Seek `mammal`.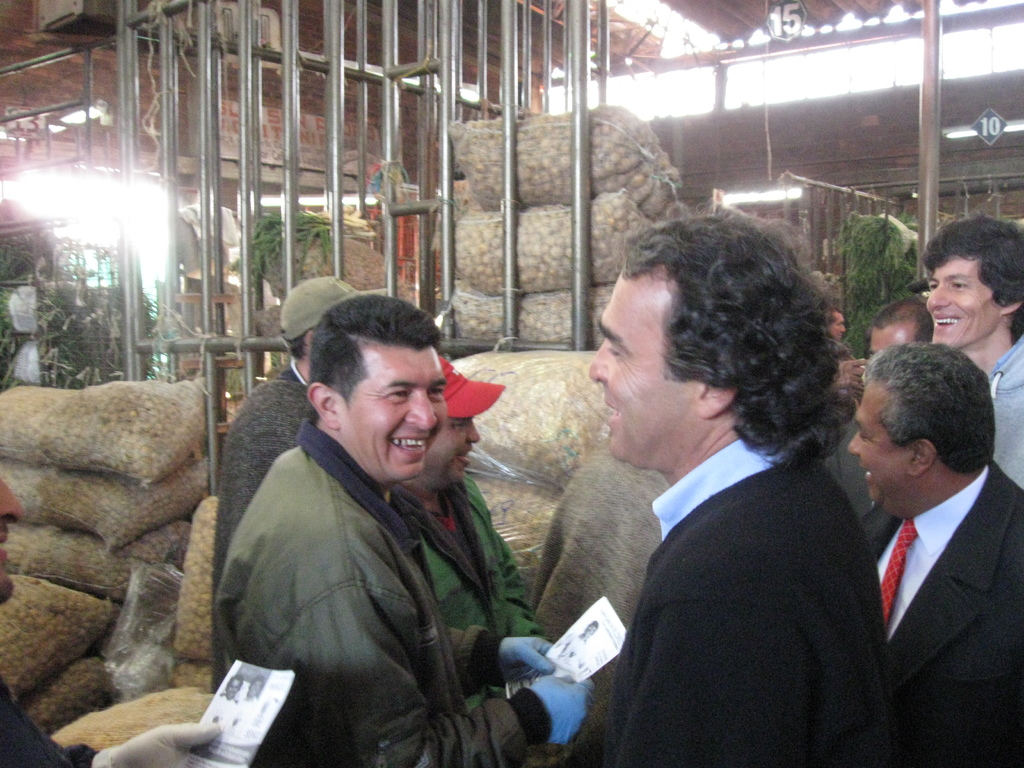
(left=858, top=300, right=932, bottom=364).
